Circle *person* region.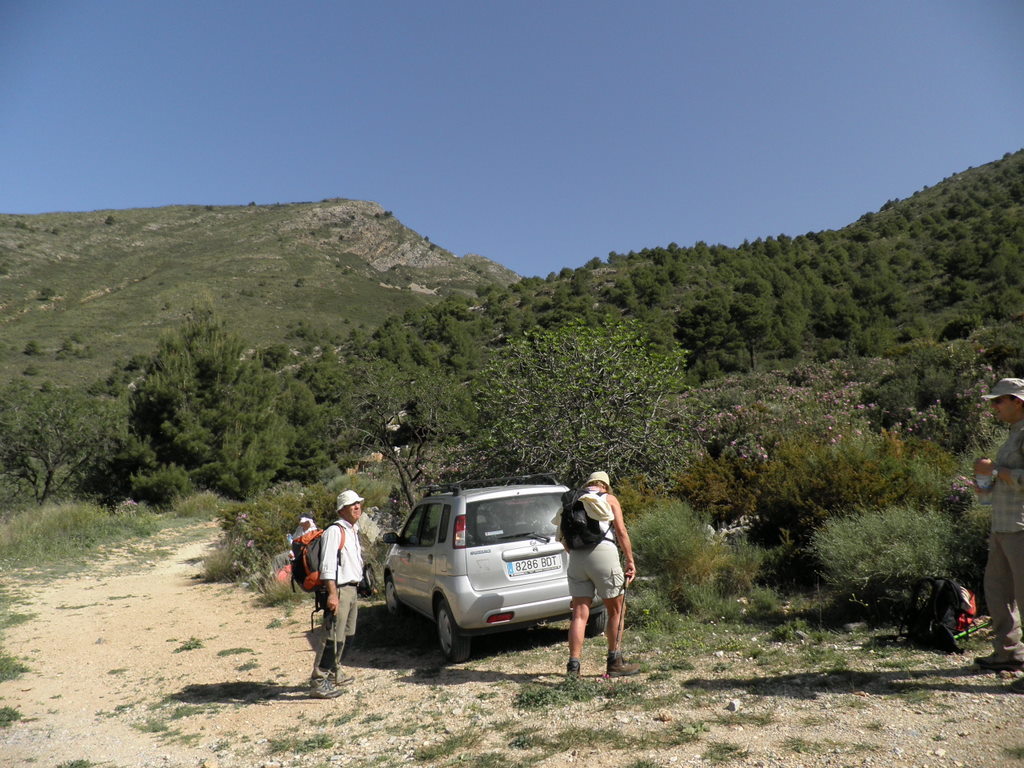
Region: region(301, 497, 360, 686).
